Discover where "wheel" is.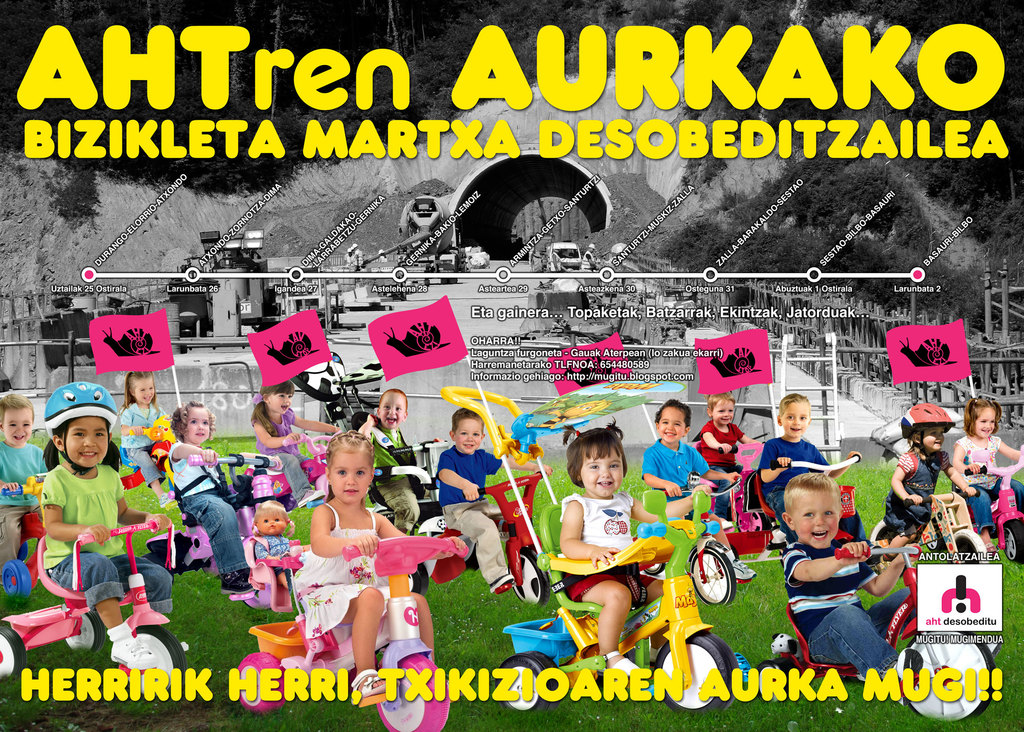
Discovered at 920/519/943/553.
